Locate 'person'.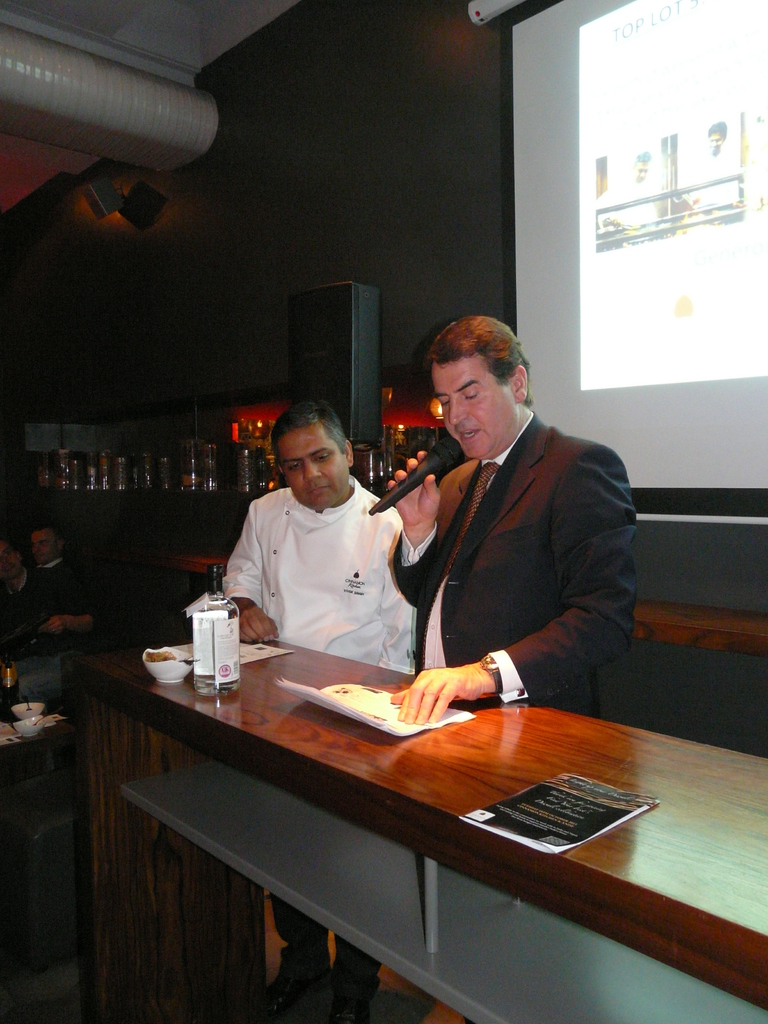
Bounding box: (370,321,631,1023).
